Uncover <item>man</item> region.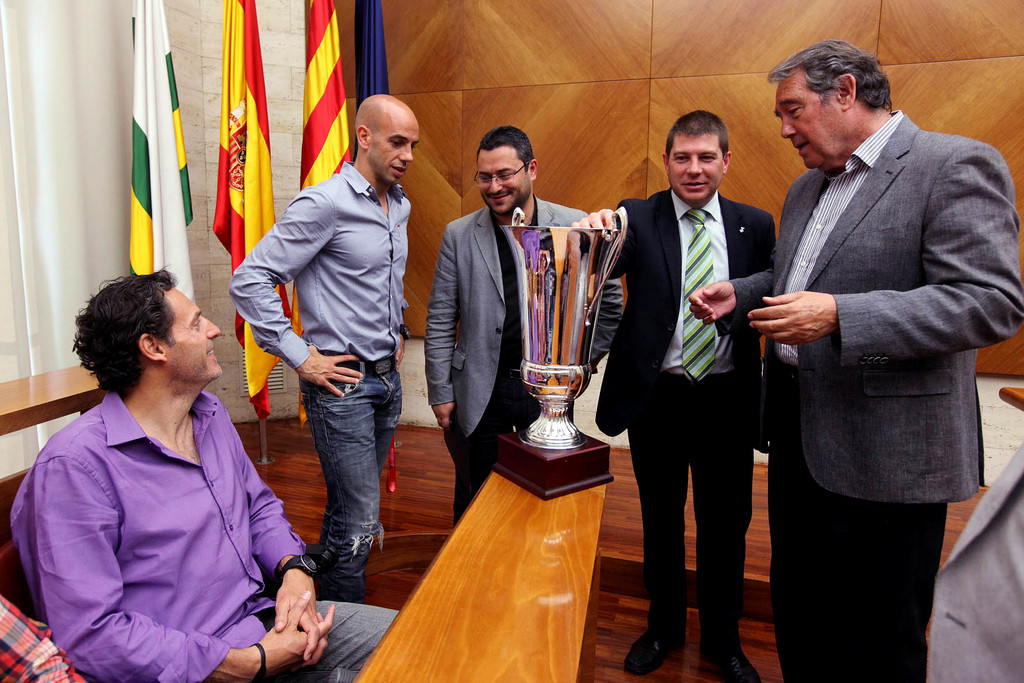
Uncovered: <box>8,267,399,682</box>.
